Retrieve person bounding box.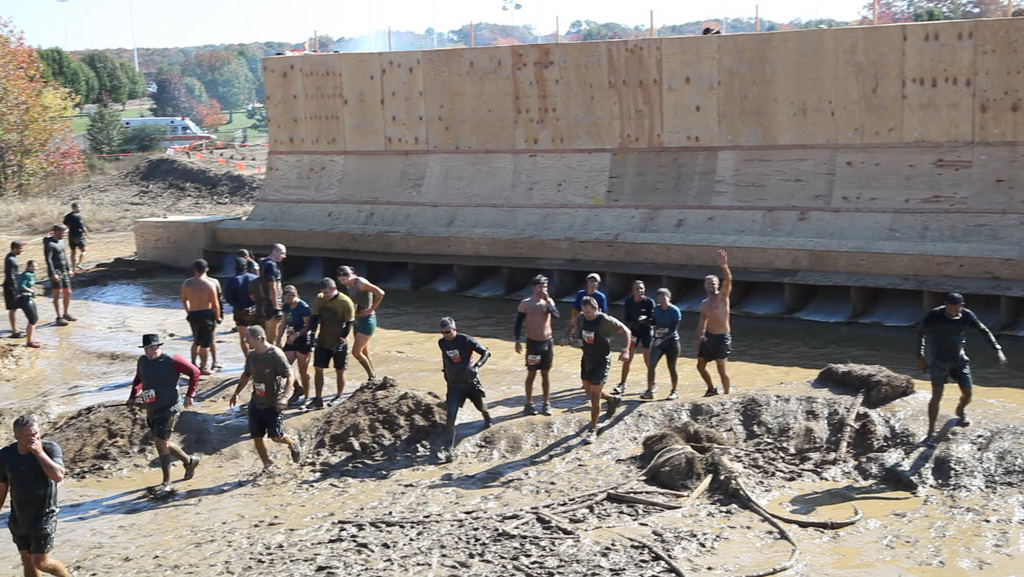
Bounding box: (x1=3, y1=240, x2=21, y2=334).
